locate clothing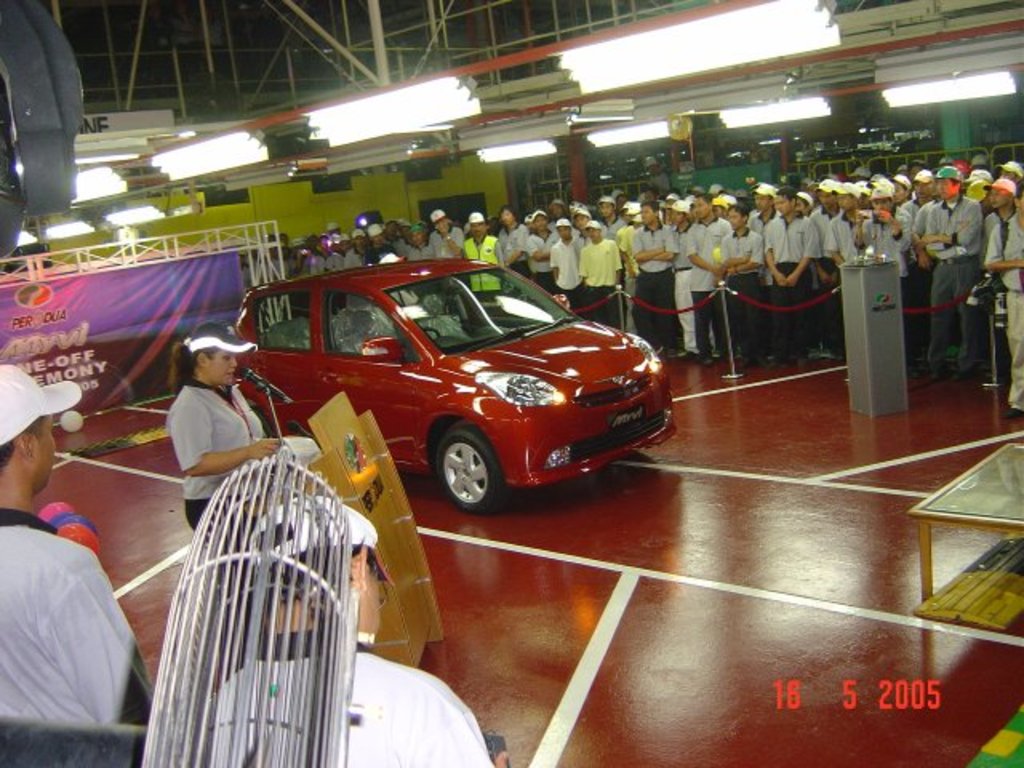
[left=179, top=378, right=270, bottom=595]
